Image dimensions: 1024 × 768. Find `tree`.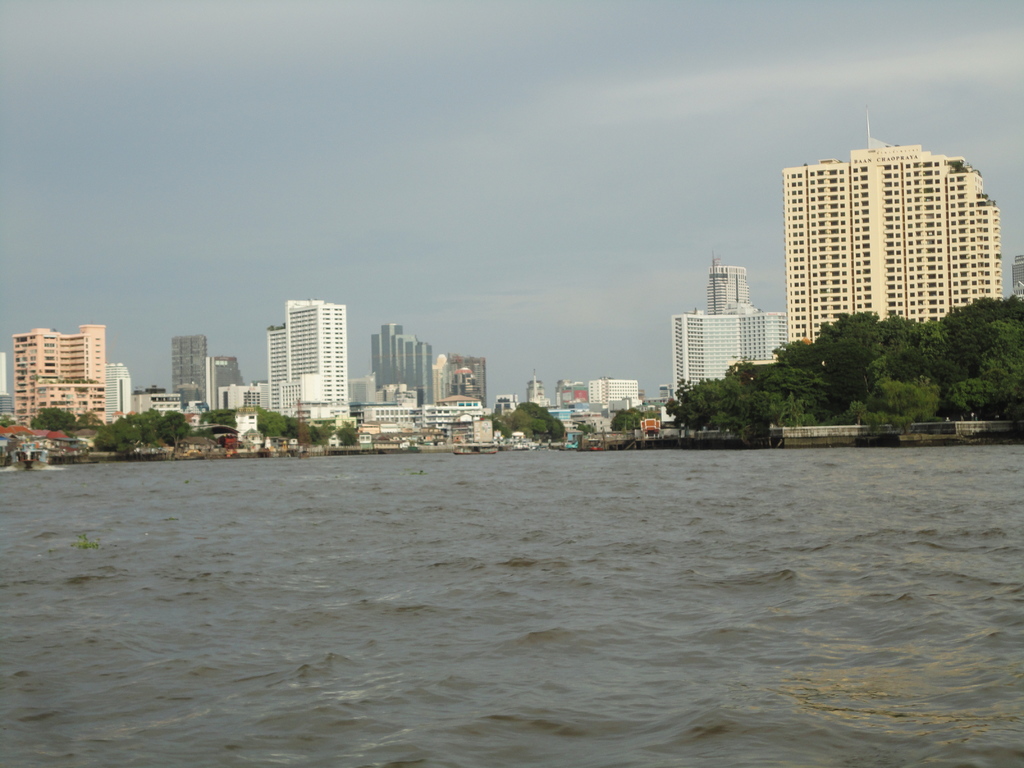
609:401:662:440.
